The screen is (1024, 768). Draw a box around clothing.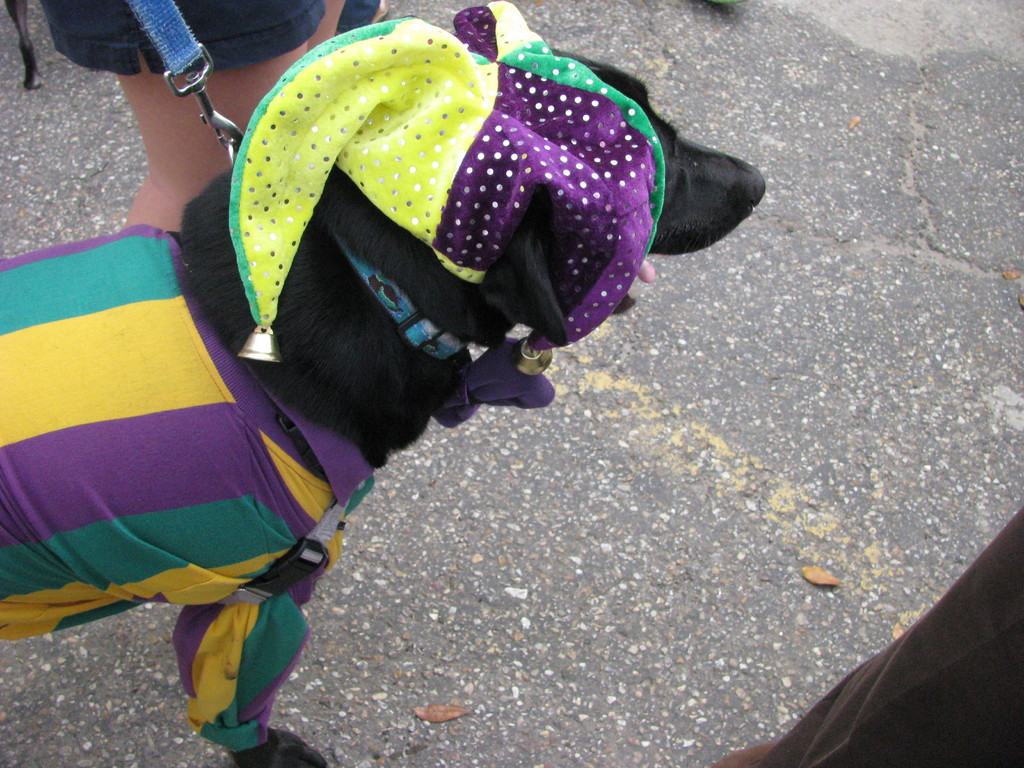
l=1, t=175, r=378, b=698.
